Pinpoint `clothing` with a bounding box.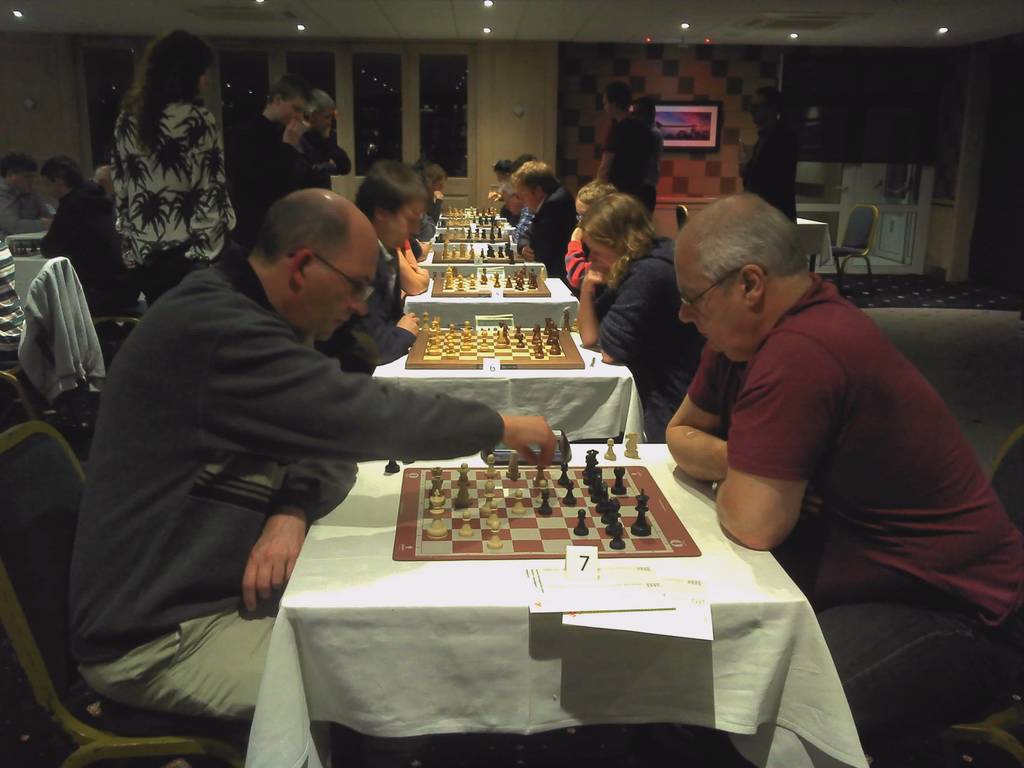
bbox=(604, 117, 646, 199).
